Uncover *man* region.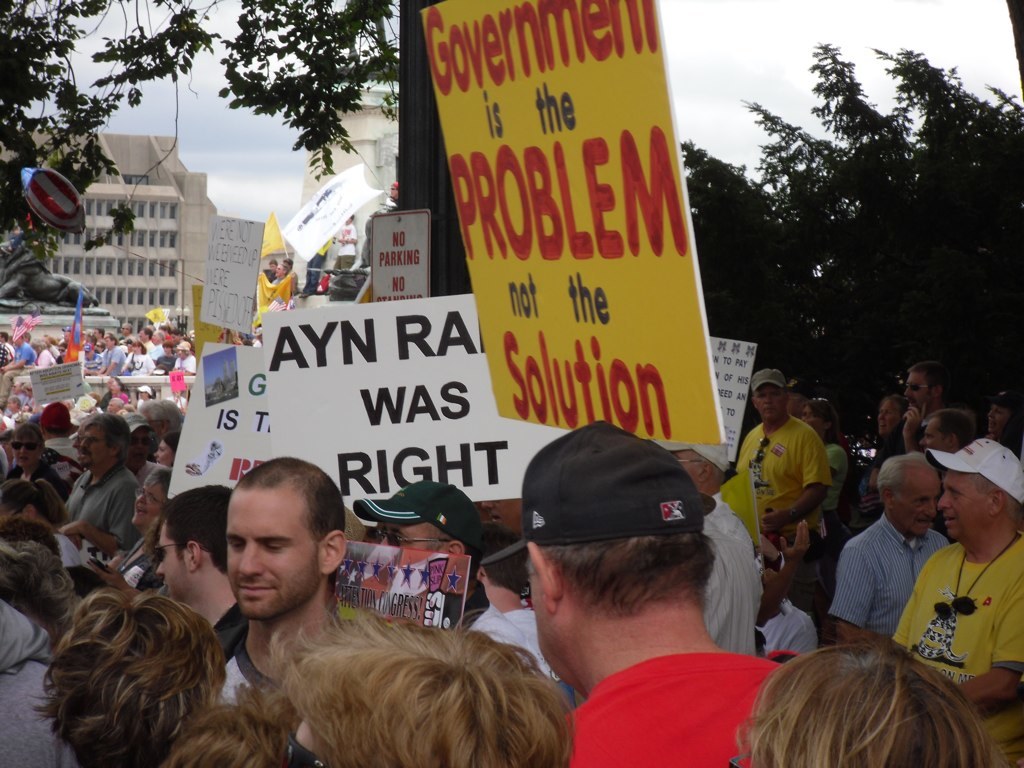
Uncovered: <box>0,333,38,414</box>.
